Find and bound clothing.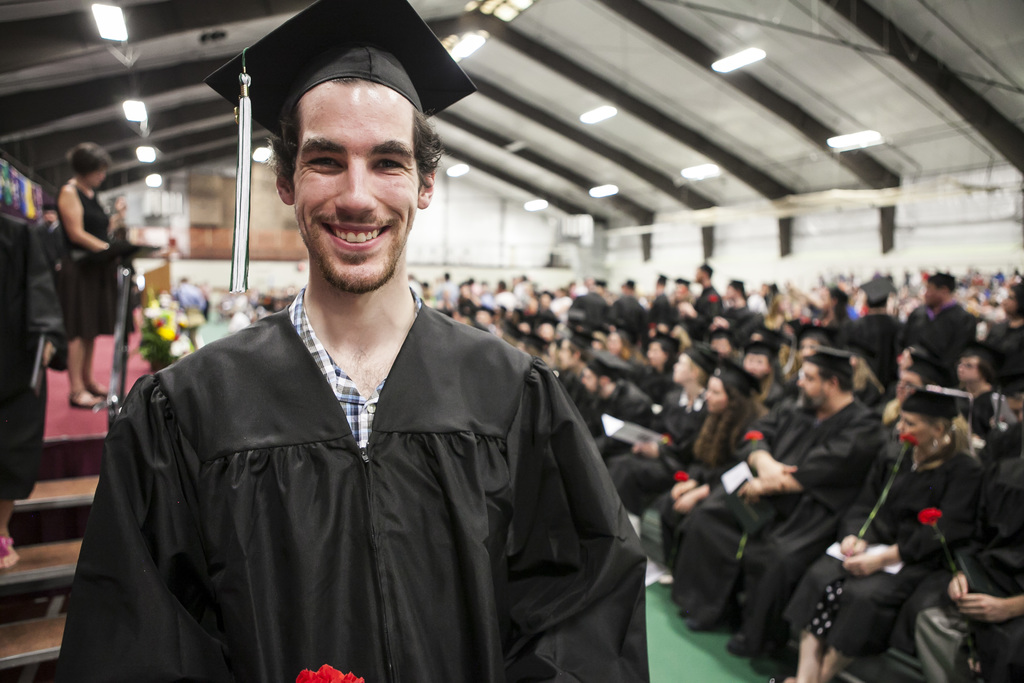
Bound: locate(575, 290, 620, 328).
